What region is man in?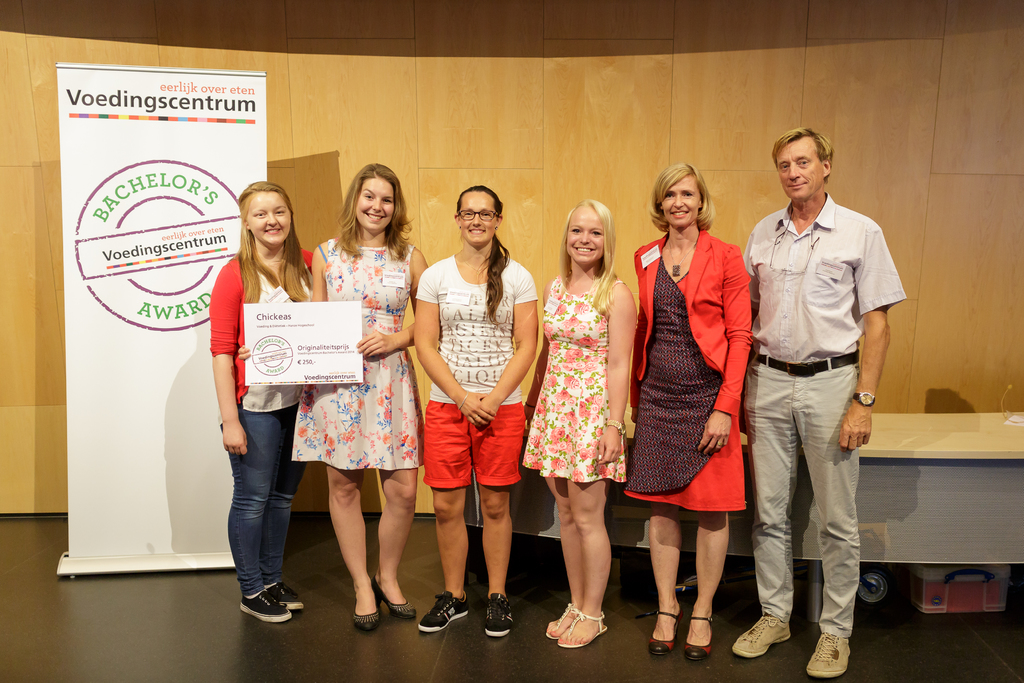
rect(733, 99, 884, 650).
